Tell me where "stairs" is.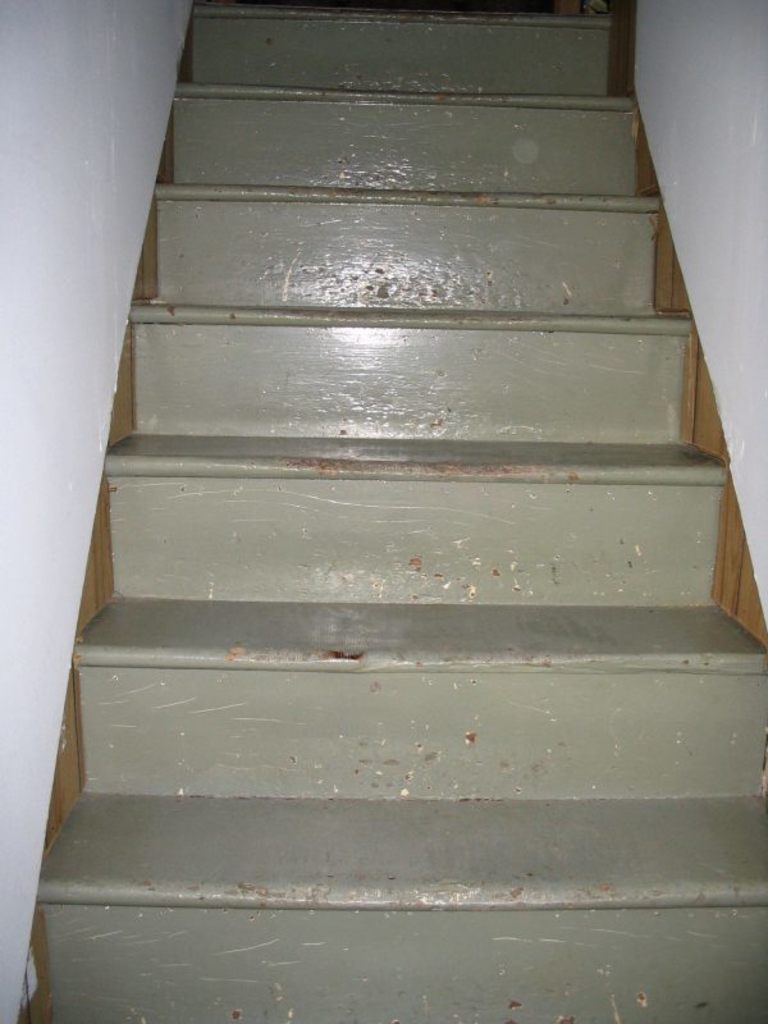
"stairs" is at x1=19 y1=4 x2=767 y2=1023.
